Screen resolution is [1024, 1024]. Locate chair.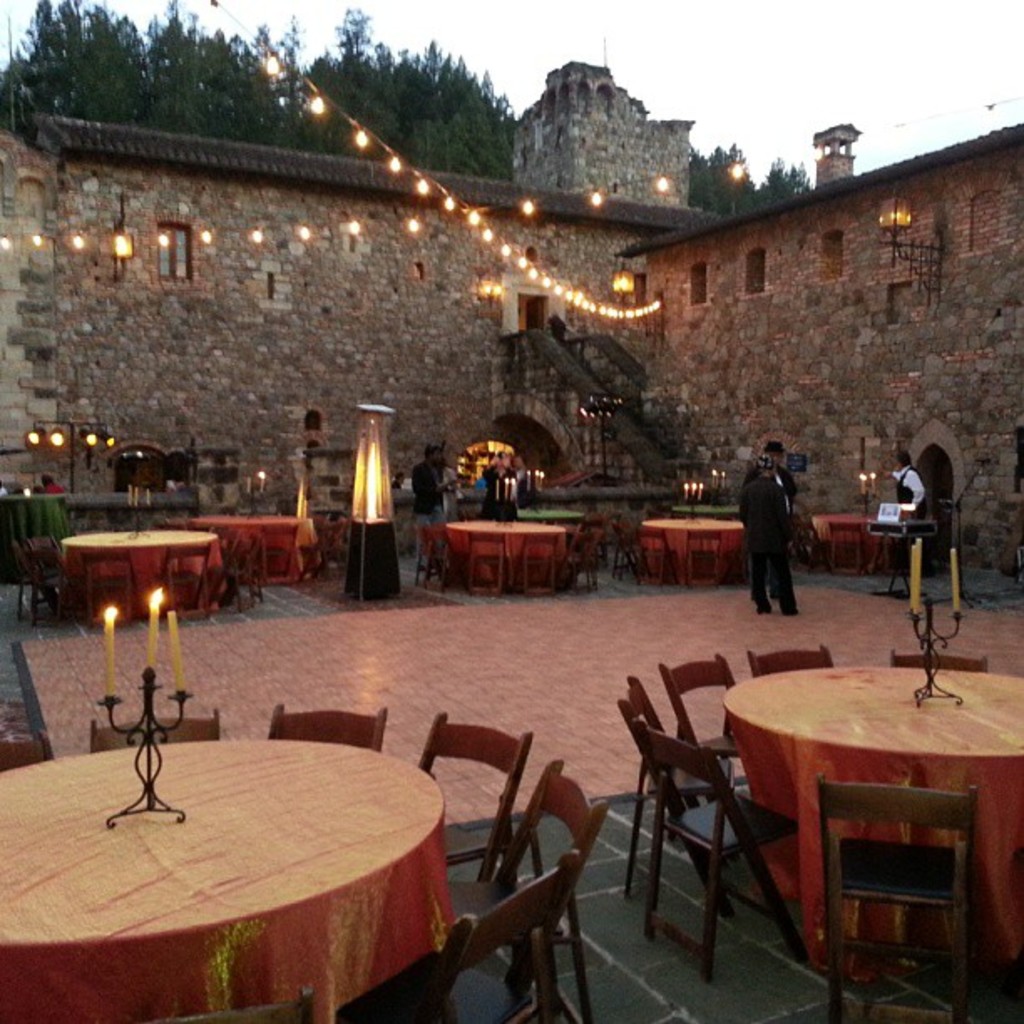
crop(515, 532, 561, 592).
